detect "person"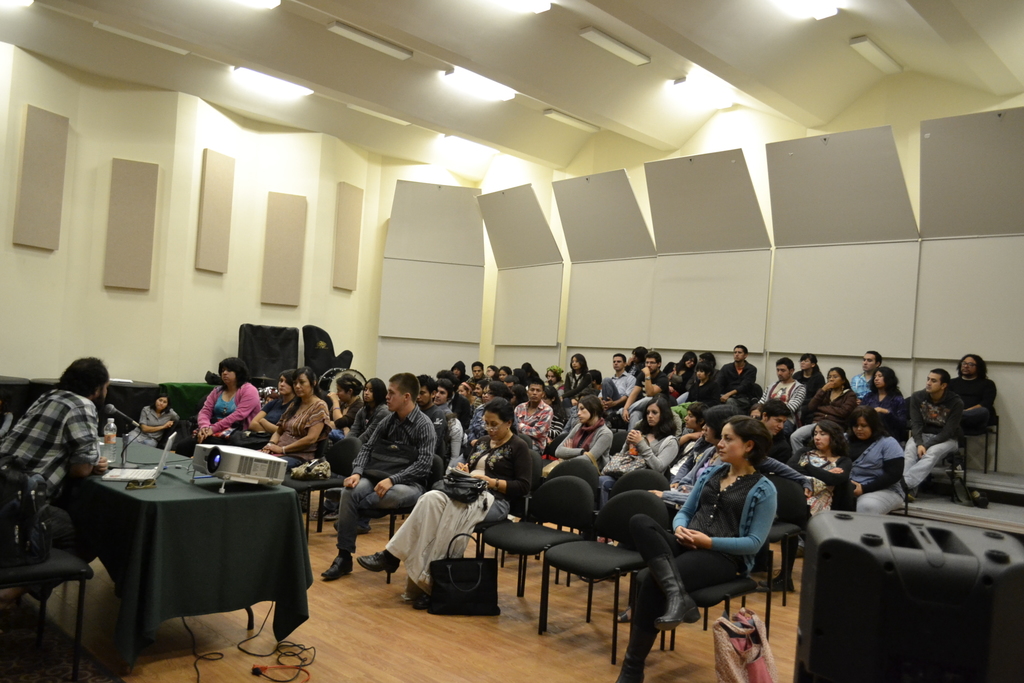
box=[192, 354, 264, 446]
